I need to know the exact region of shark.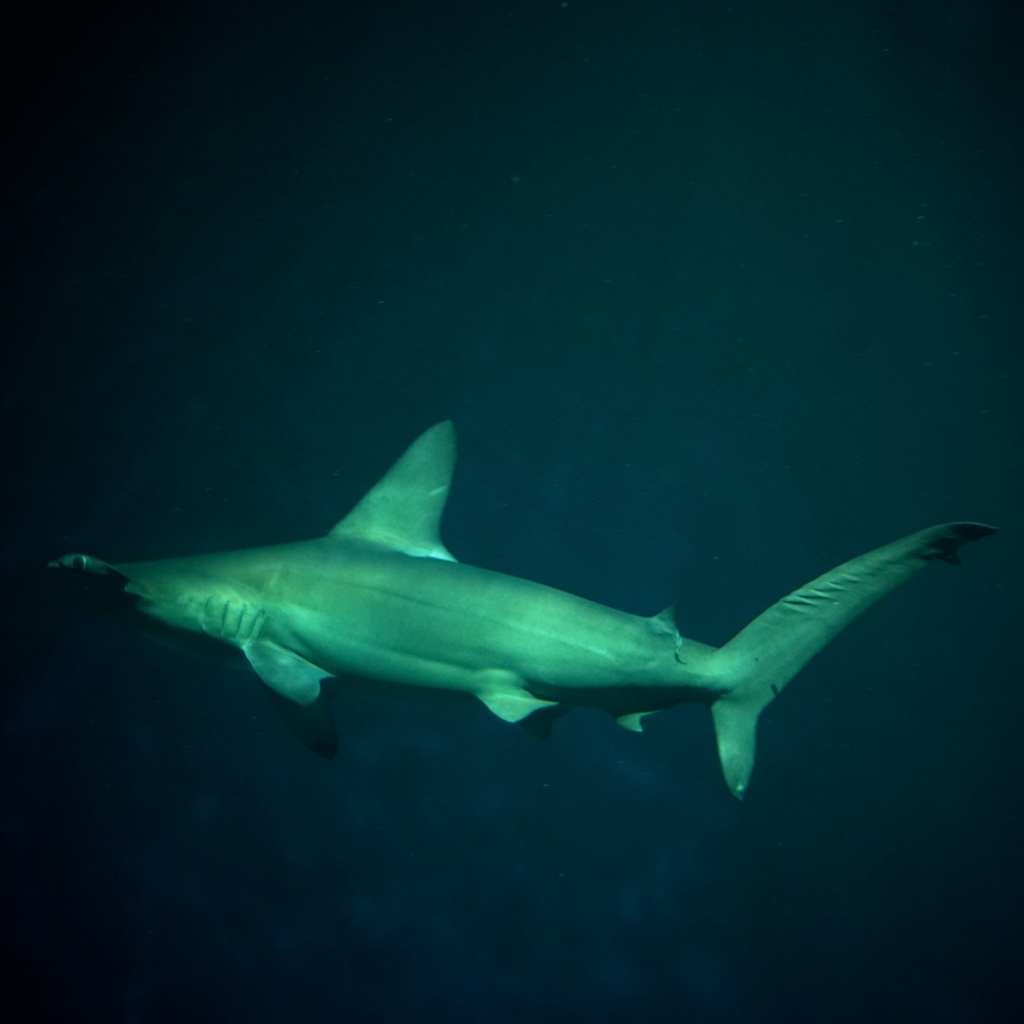
Region: bbox=(50, 418, 998, 794).
